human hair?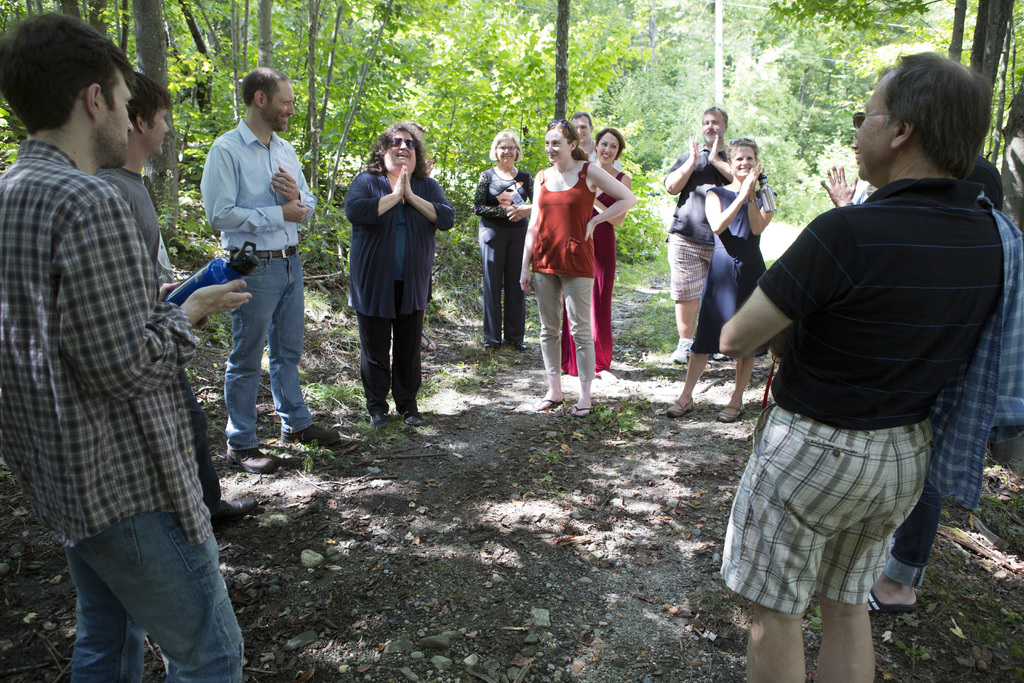
[702, 104, 728, 124]
